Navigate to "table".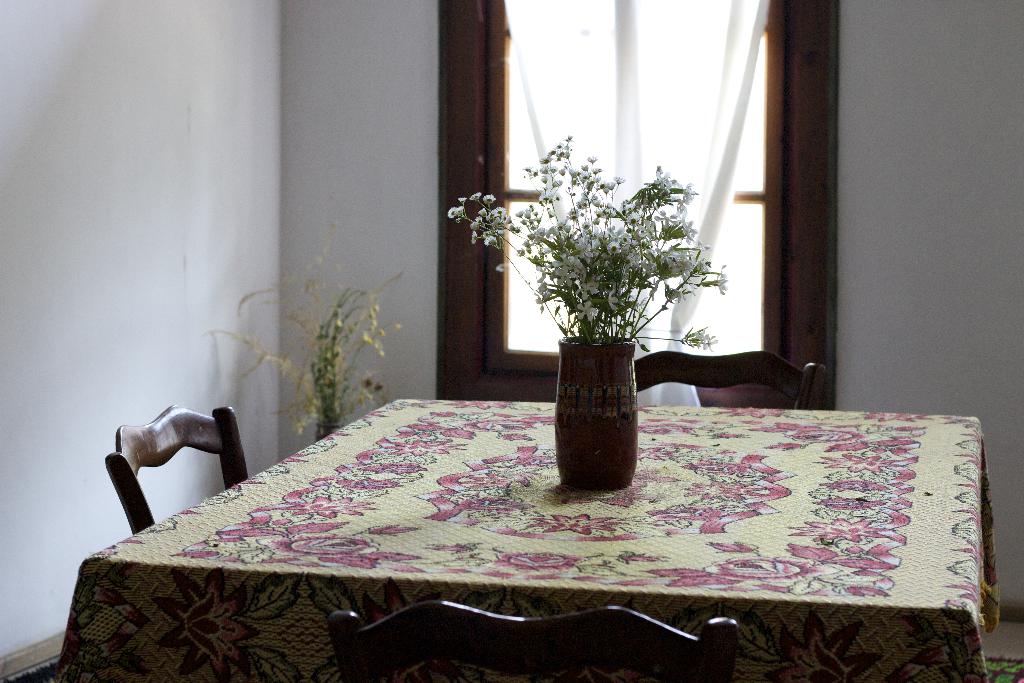
Navigation target: 89, 385, 995, 675.
